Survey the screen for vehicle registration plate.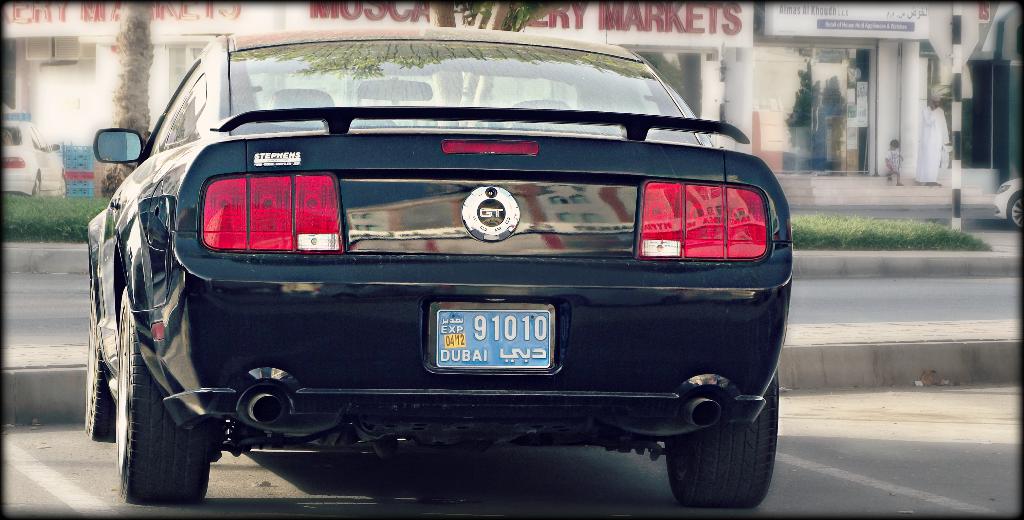
Survey found: [x1=424, y1=297, x2=561, y2=387].
